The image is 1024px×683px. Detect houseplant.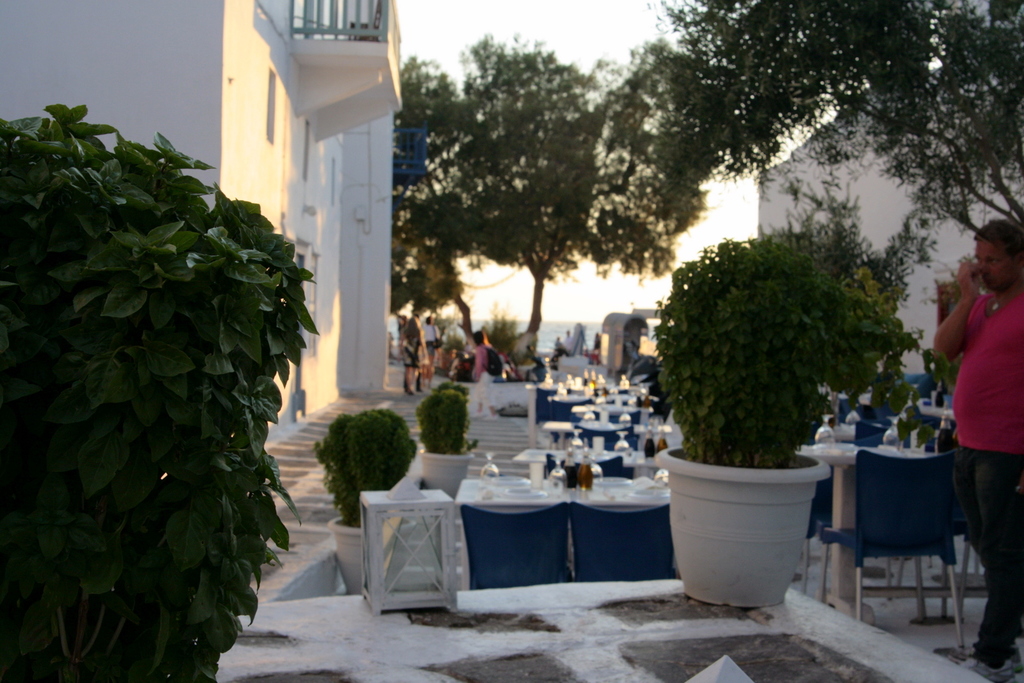
Detection: [x1=413, y1=382, x2=479, y2=496].
